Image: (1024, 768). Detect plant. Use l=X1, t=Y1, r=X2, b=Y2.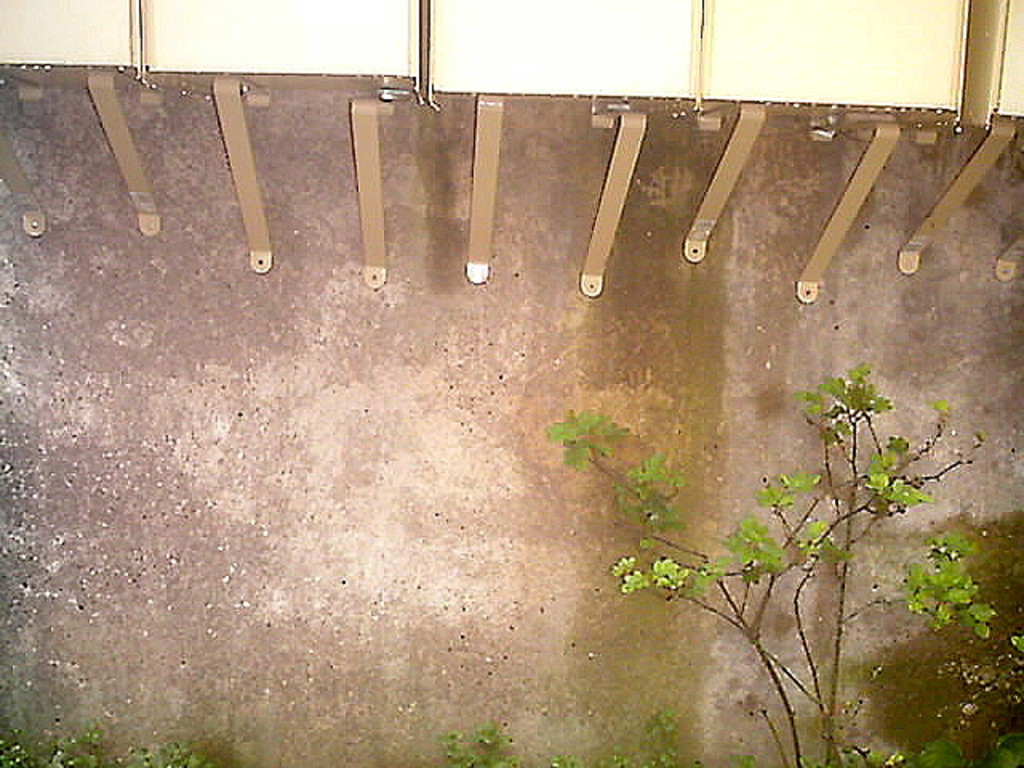
l=440, t=717, r=523, b=766.
